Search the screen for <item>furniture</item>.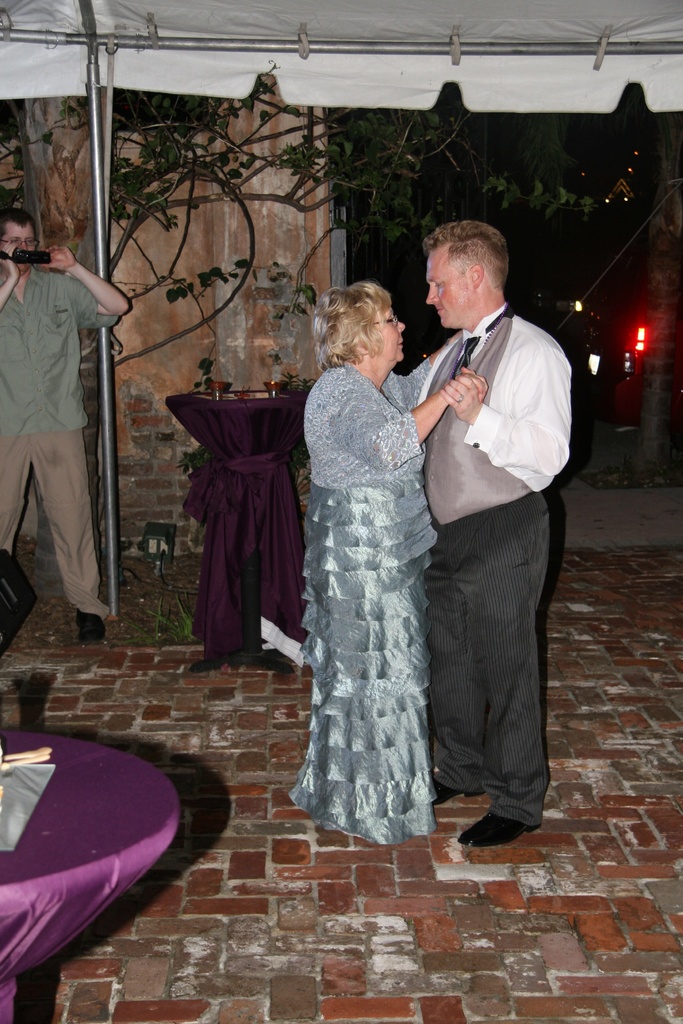
Found at x1=0 y1=725 x2=180 y2=1023.
